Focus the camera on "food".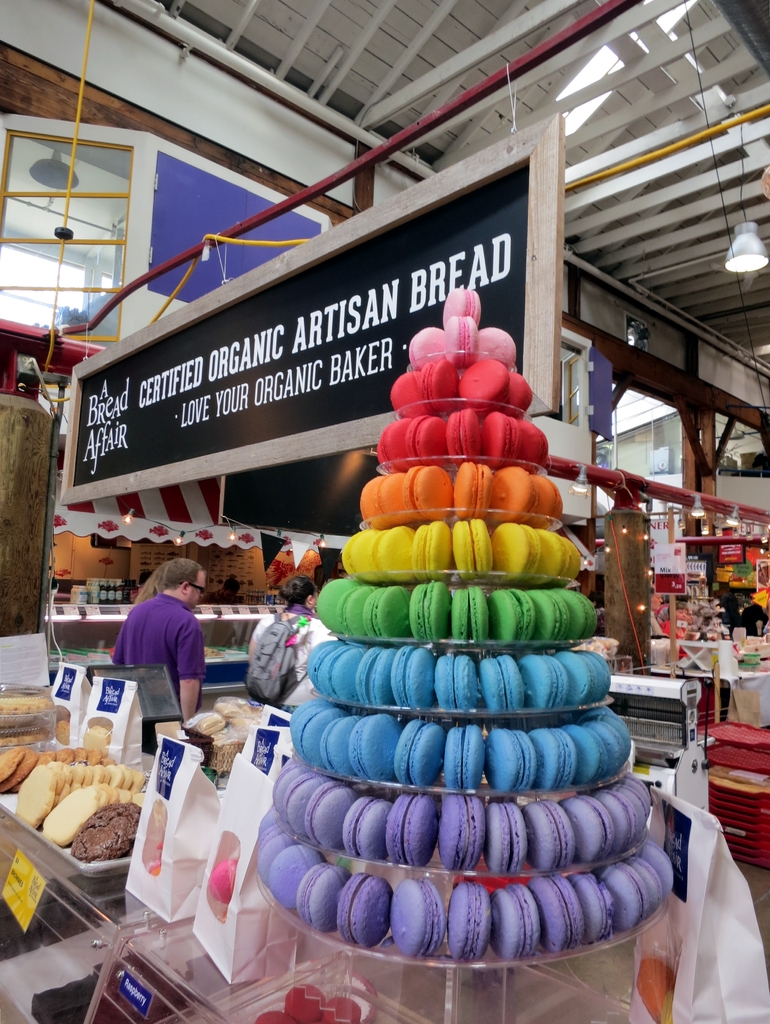
Focus region: <bbox>443, 282, 481, 329</bbox>.
